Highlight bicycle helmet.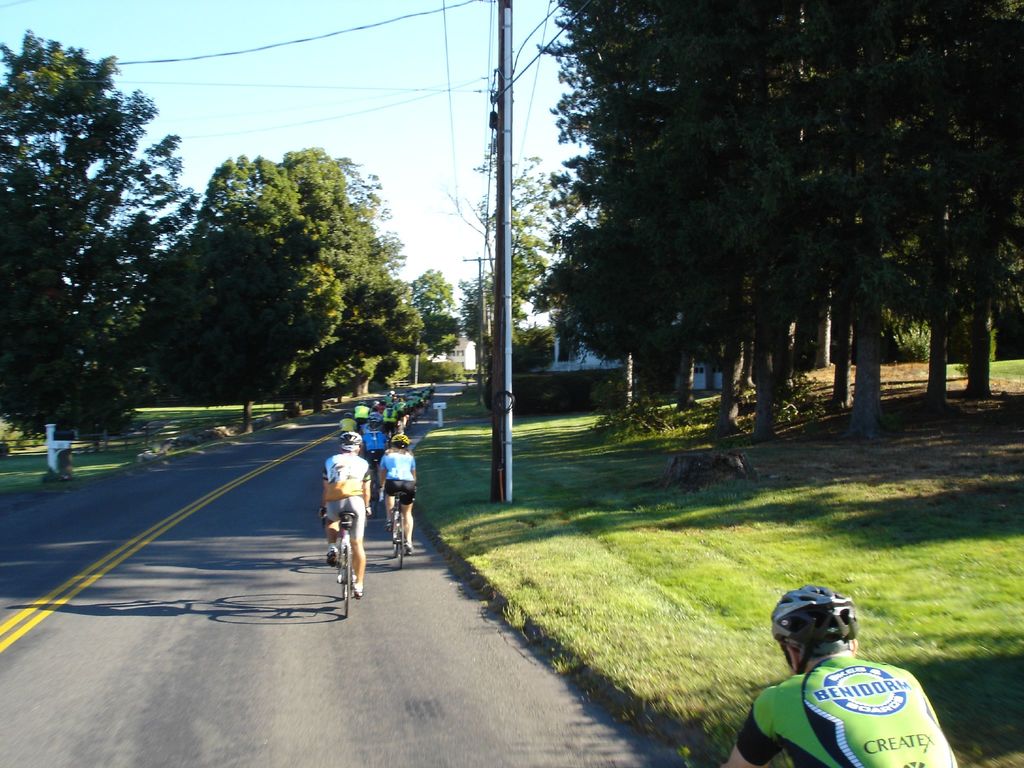
Highlighted region: left=395, top=437, right=410, bottom=445.
